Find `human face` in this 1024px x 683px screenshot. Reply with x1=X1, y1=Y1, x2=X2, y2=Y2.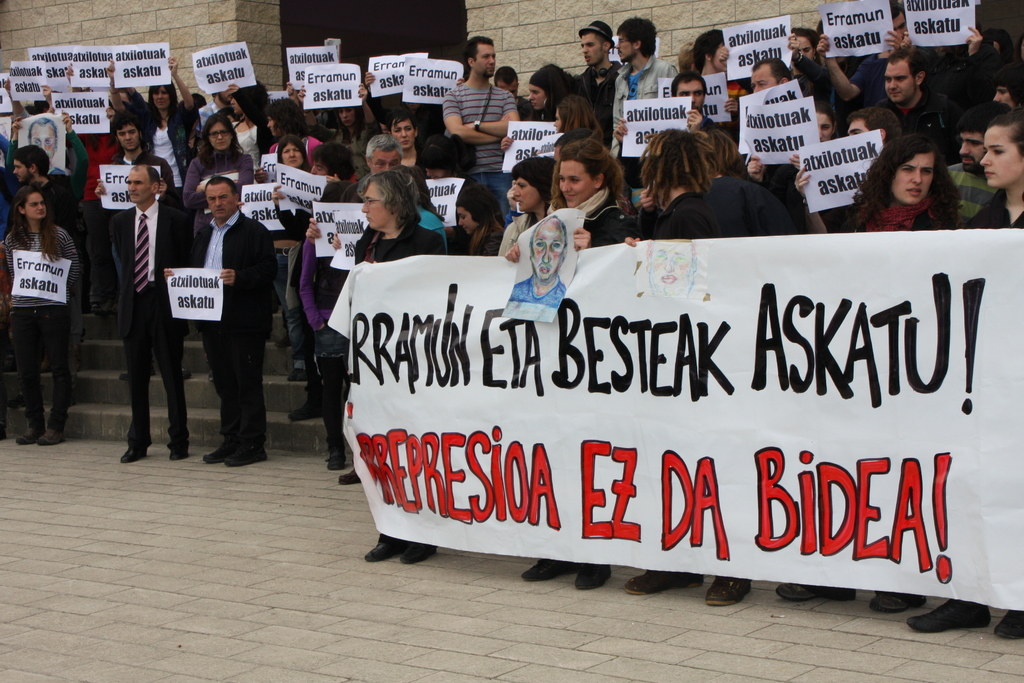
x1=210, y1=126, x2=232, y2=151.
